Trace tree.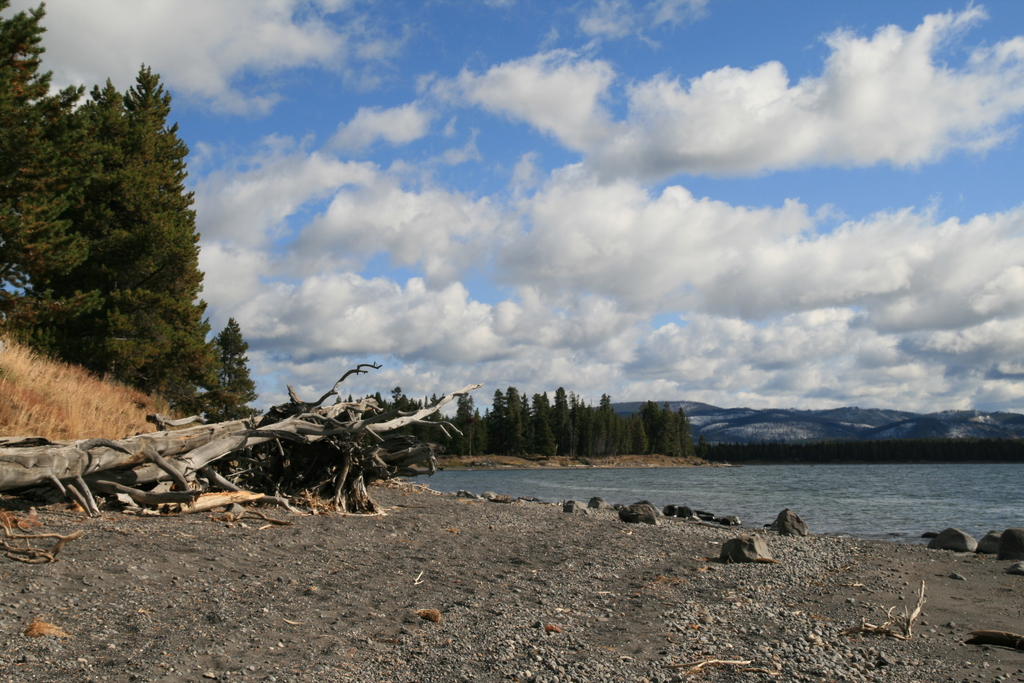
Traced to <region>578, 374, 621, 457</region>.
